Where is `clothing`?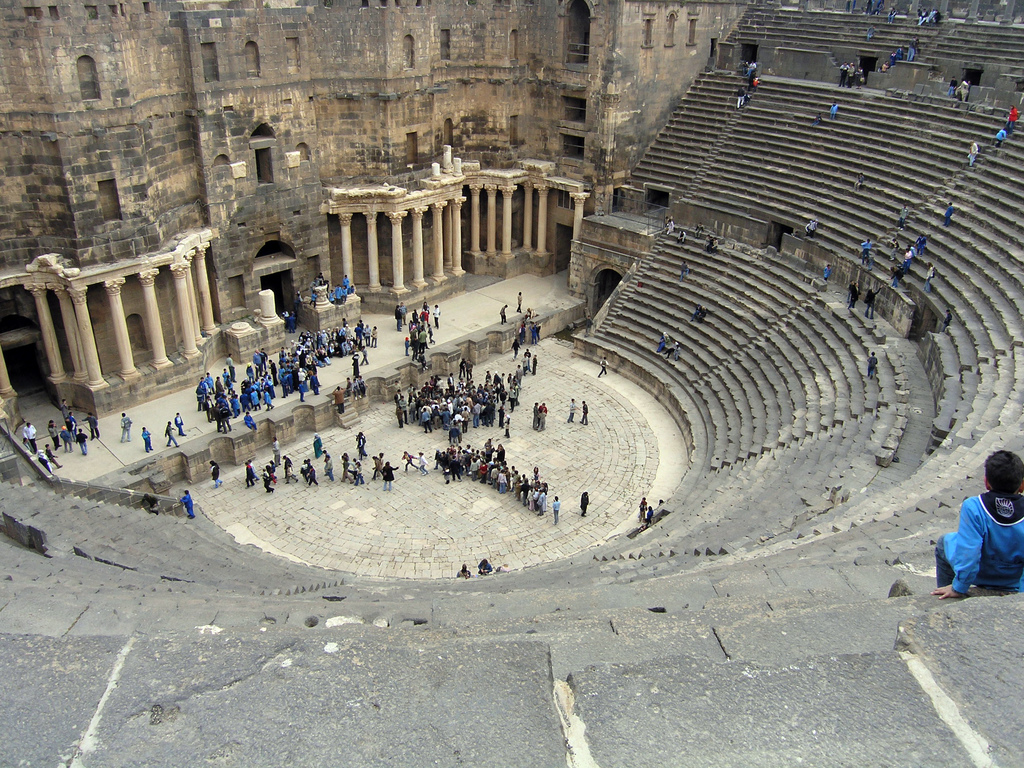
rect(824, 269, 834, 280).
